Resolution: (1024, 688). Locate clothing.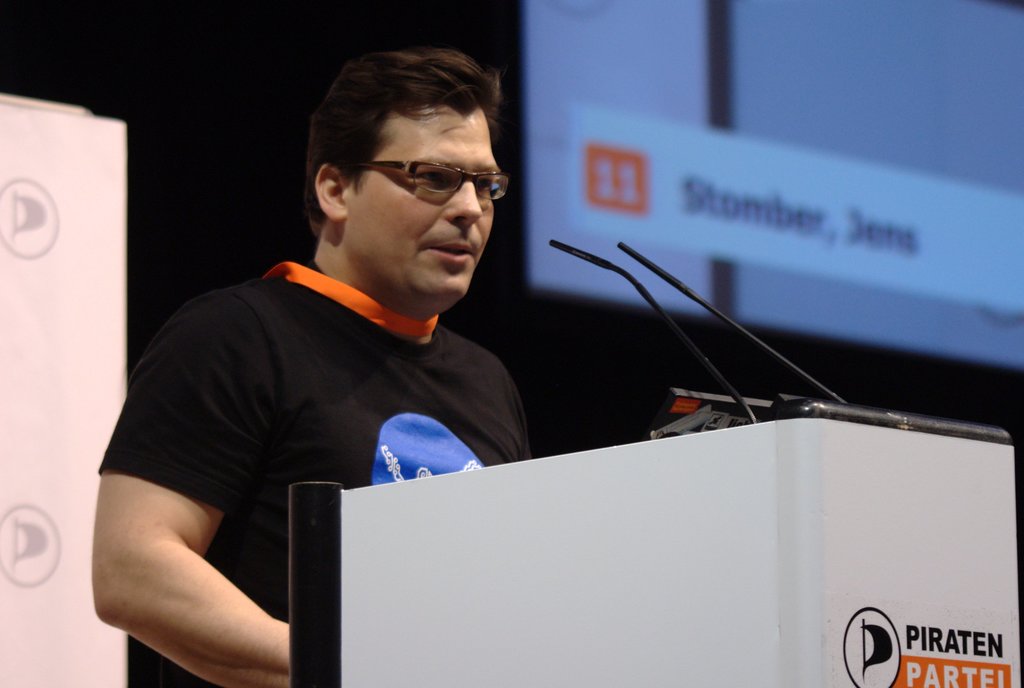
select_region(100, 208, 537, 641).
